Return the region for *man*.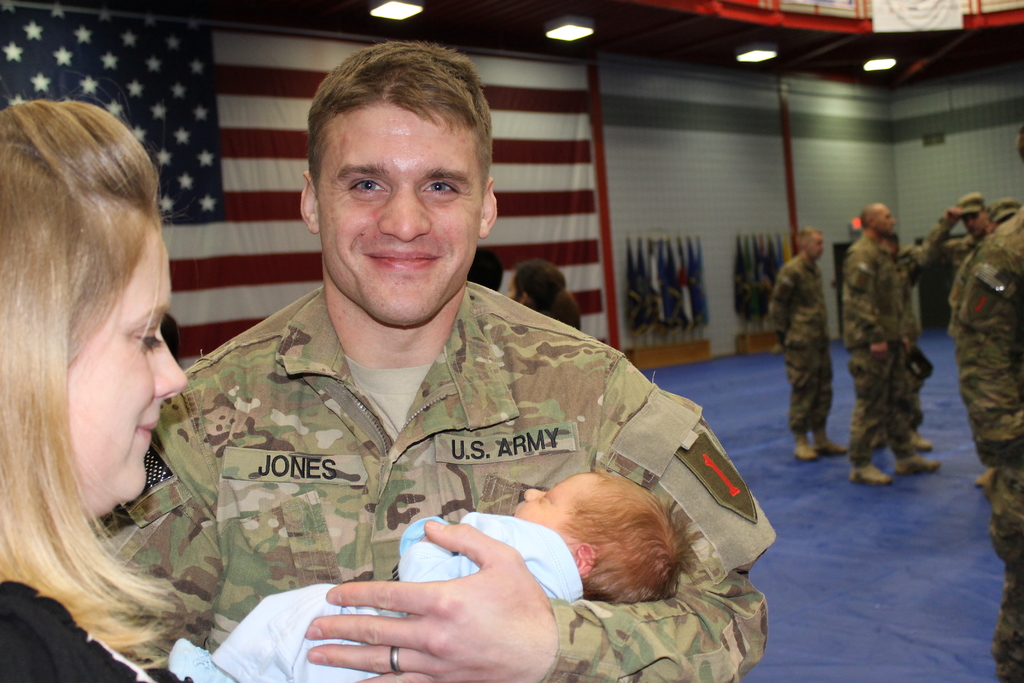
870 233 934 451.
